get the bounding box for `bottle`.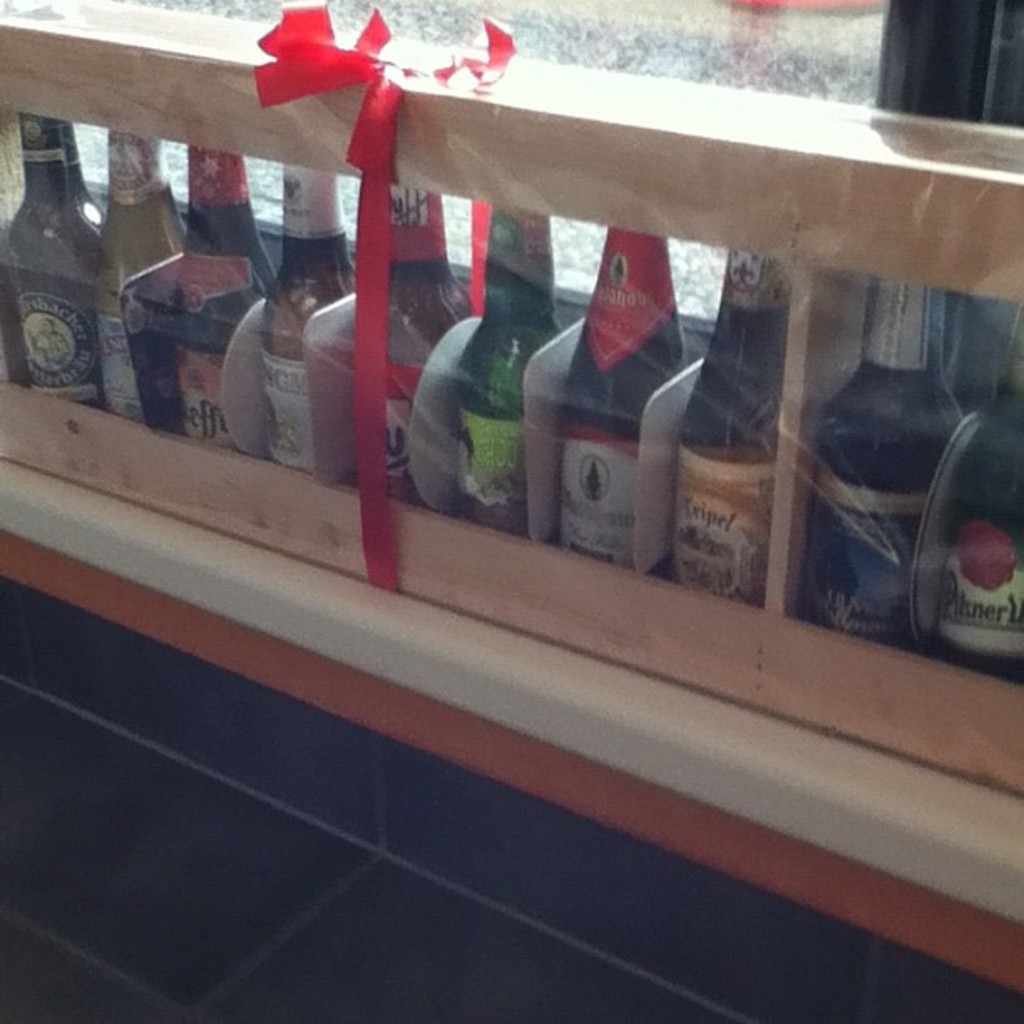
(363, 166, 458, 475).
